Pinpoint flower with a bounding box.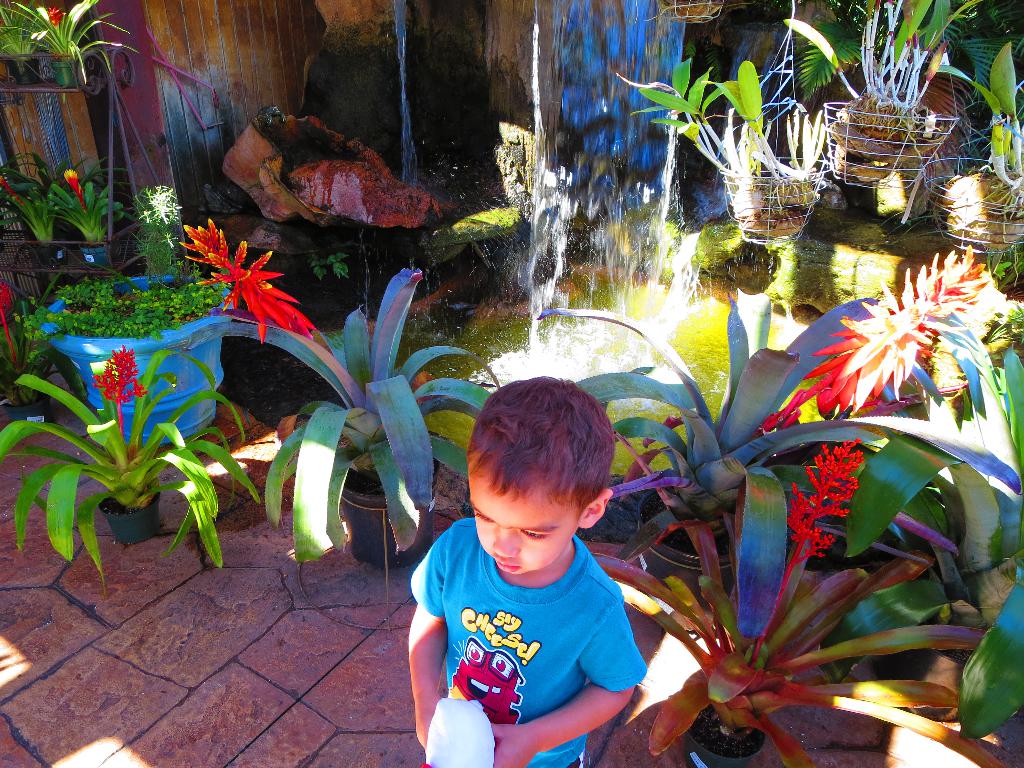
detection(88, 341, 149, 420).
